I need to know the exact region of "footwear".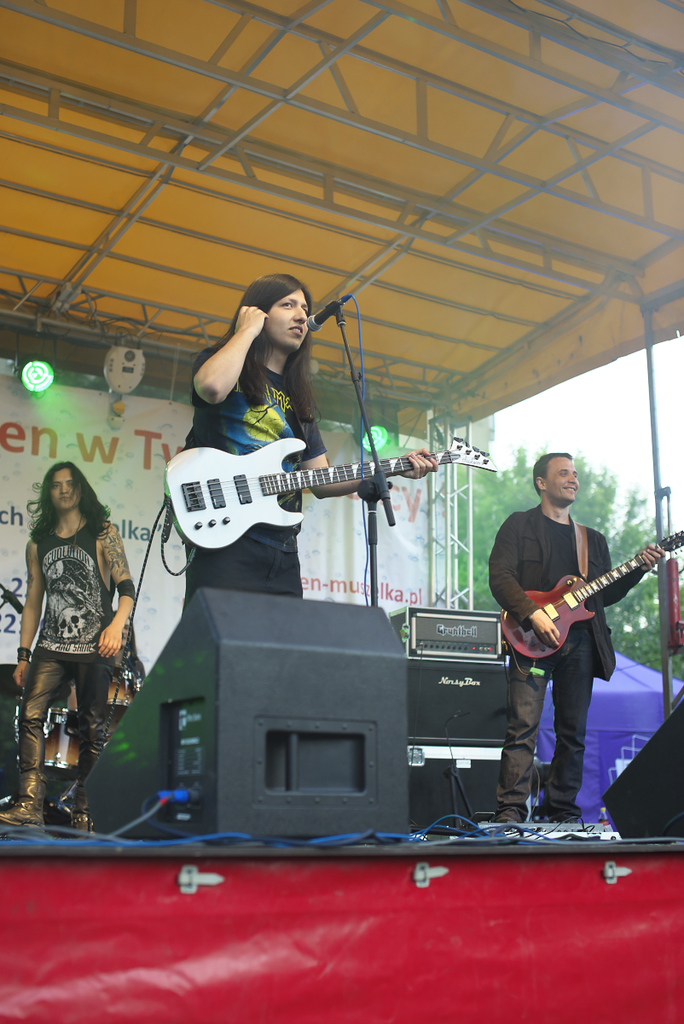
Region: detection(62, 800, 103, 845).
